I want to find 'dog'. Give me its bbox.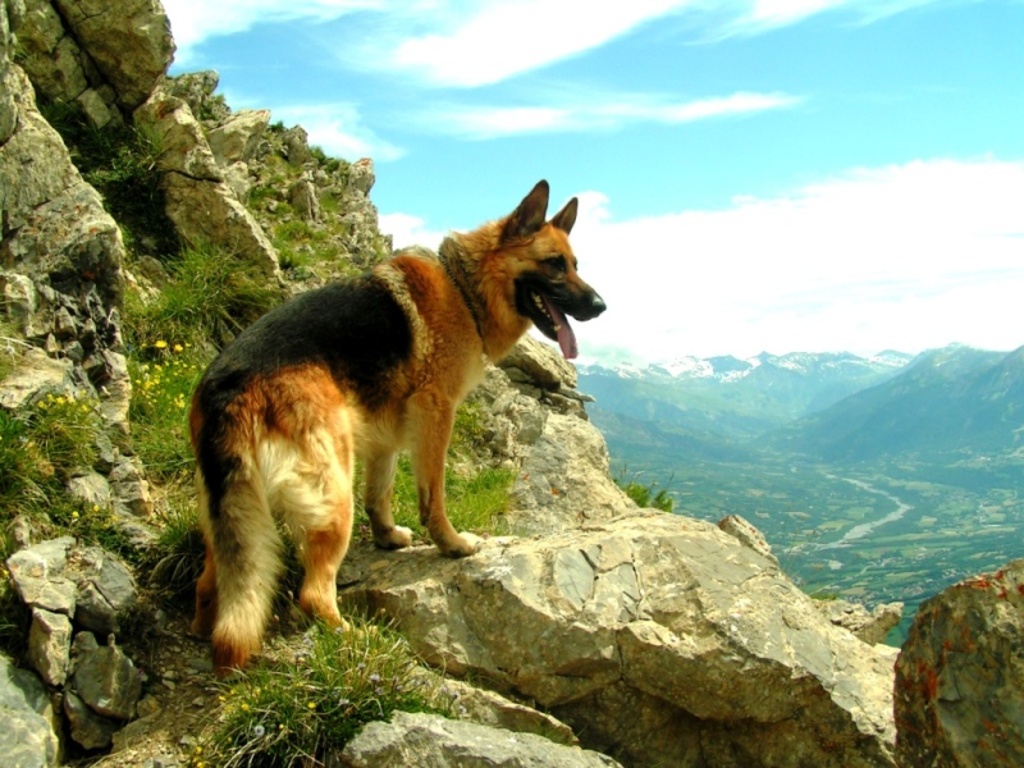
198 173 613 678.
